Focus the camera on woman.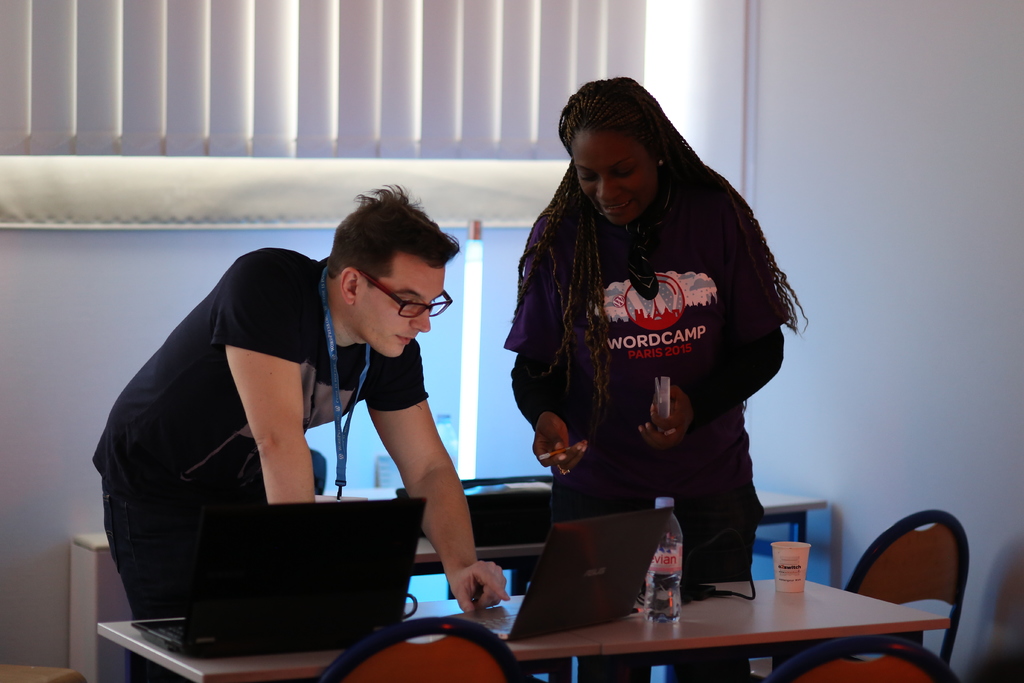
Focus region: rect(497, 83, 802, 620).
